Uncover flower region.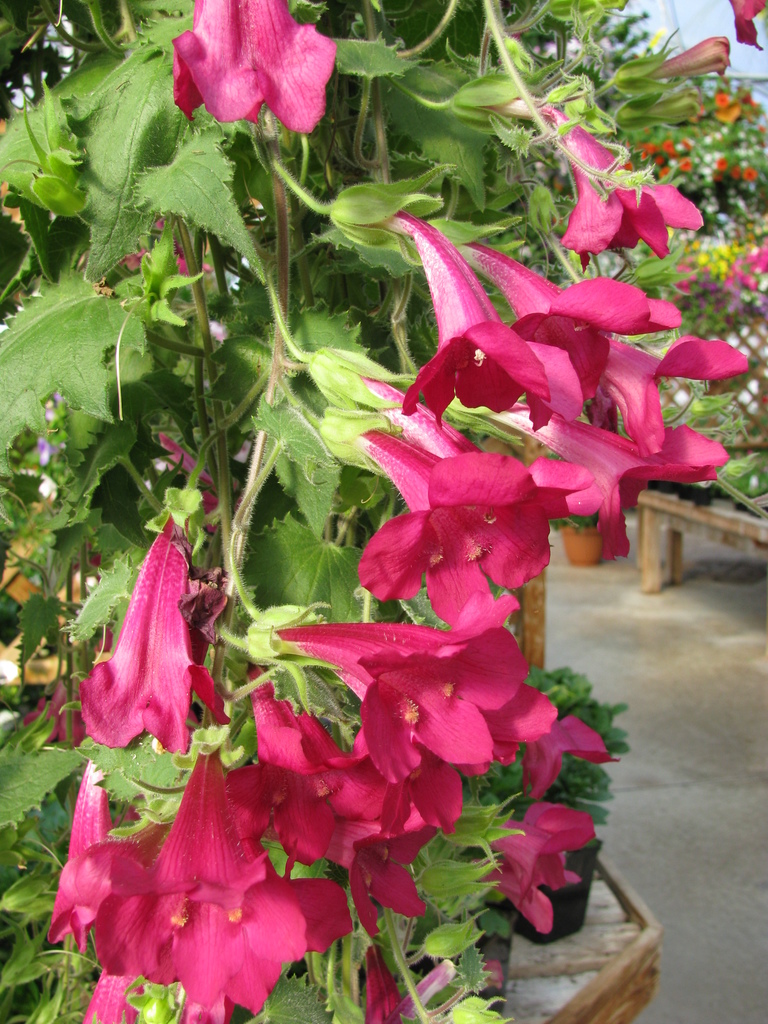
Uncovered: 486 95 701 263.
